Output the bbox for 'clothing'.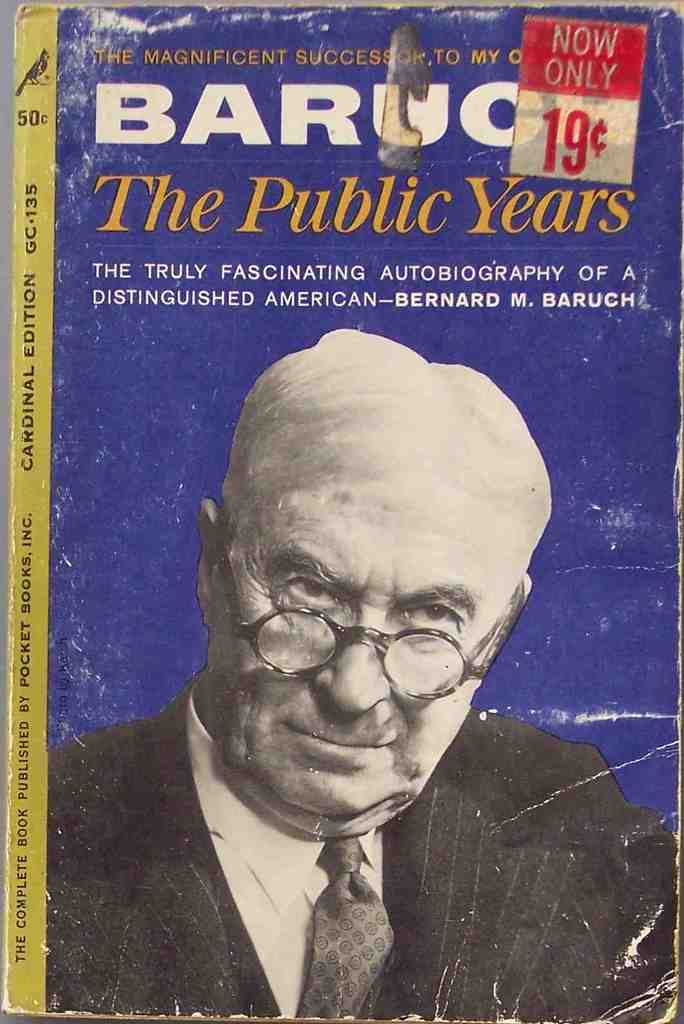
l=24, t=700, r=683, b=1023.
